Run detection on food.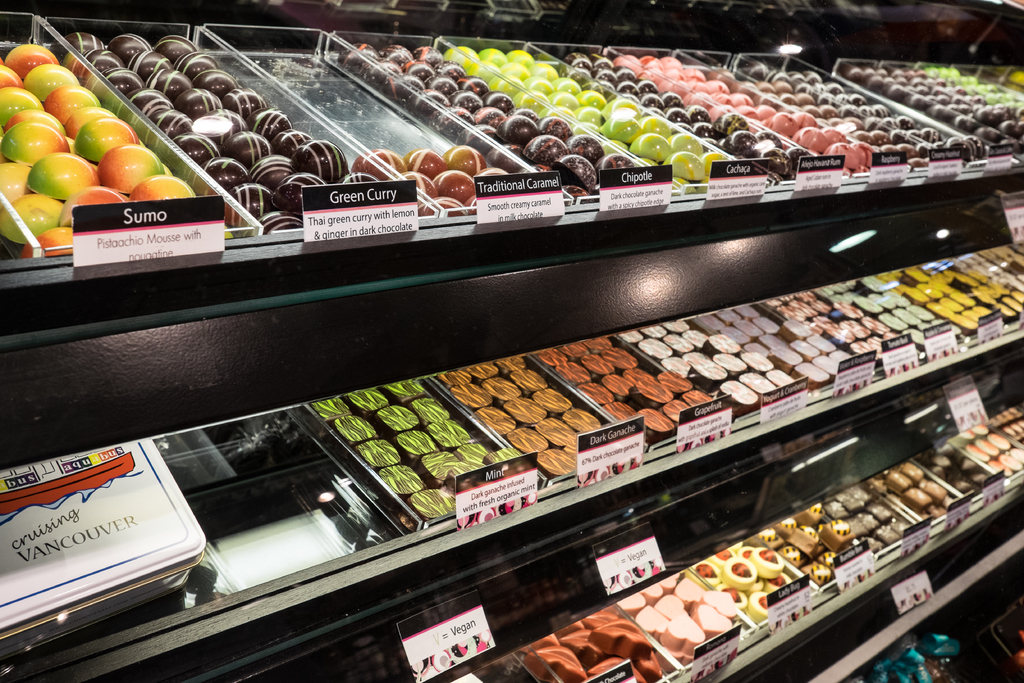
Result: <box>332,413,372,445</box>.
